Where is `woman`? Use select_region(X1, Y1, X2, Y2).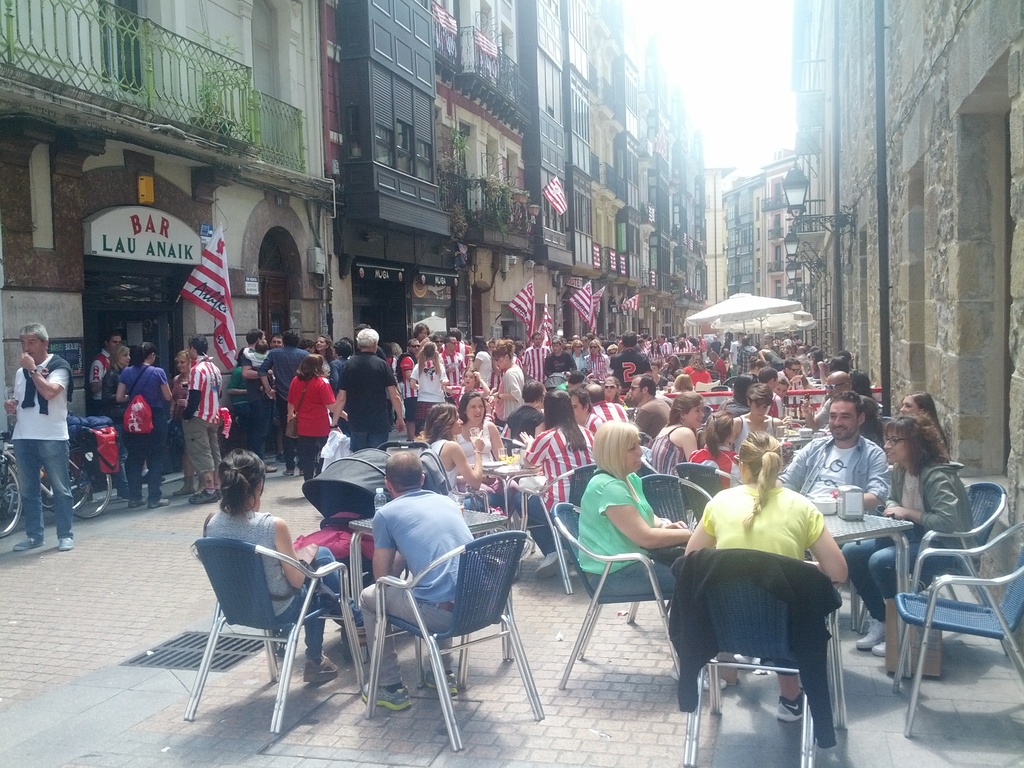
select_region(648, 337, 665, 362).
